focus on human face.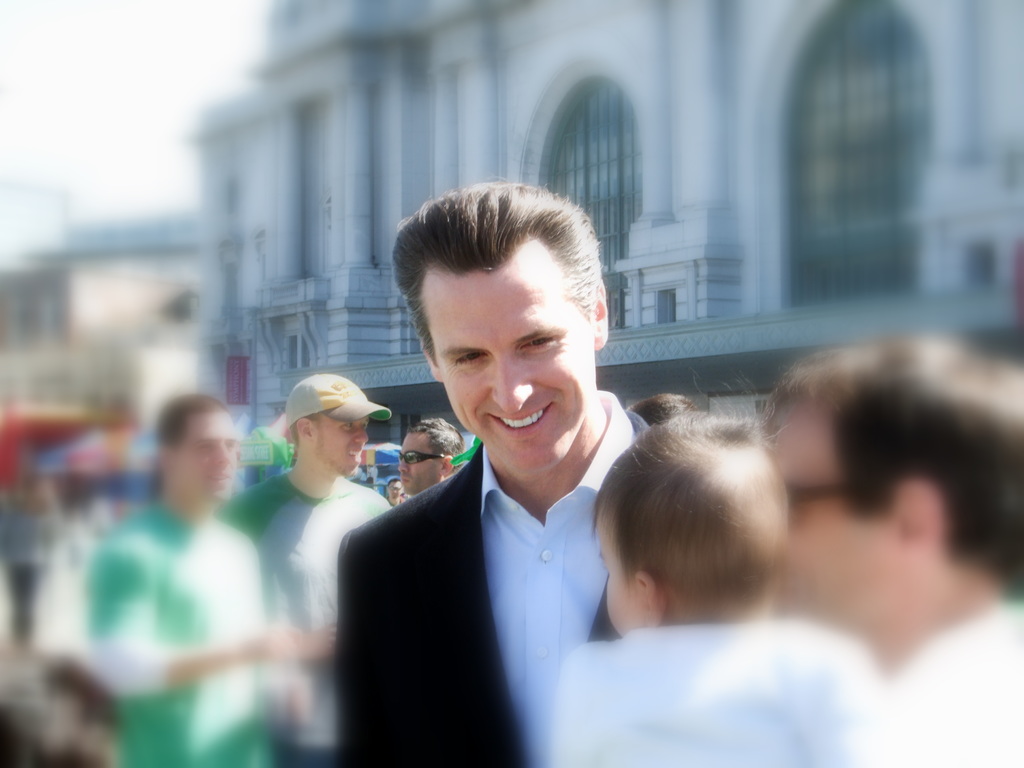
Focused at crop(434, 236, 589, 474).
